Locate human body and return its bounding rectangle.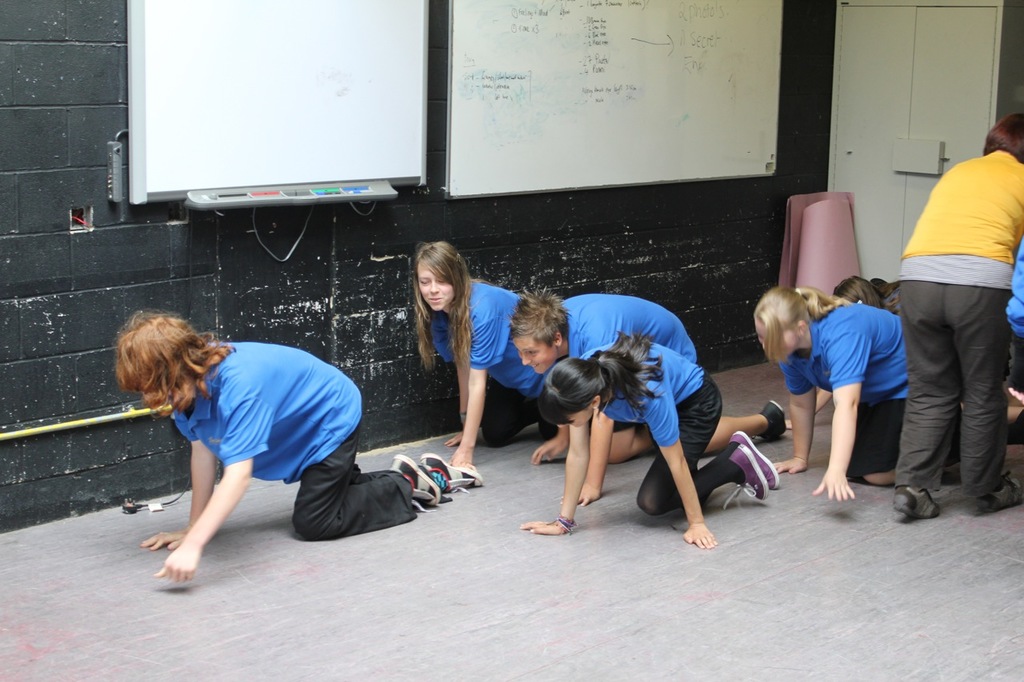
l=110, t=301, r=395, b=580.
